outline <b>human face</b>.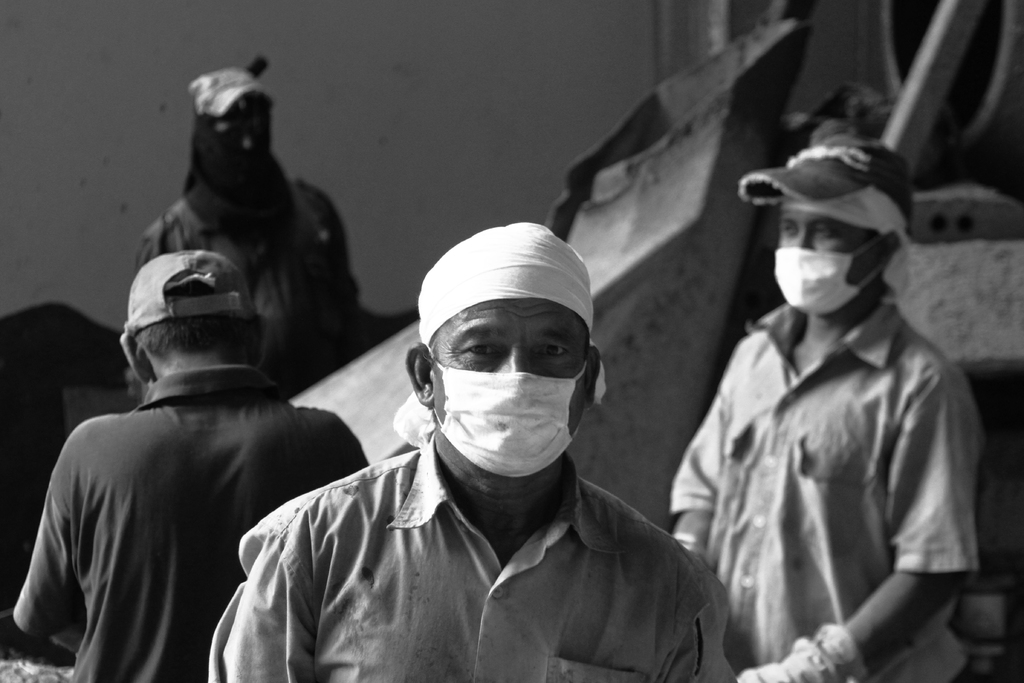
Outline: pyautogui.locateOnScreen(780, 210, 885, 320).
